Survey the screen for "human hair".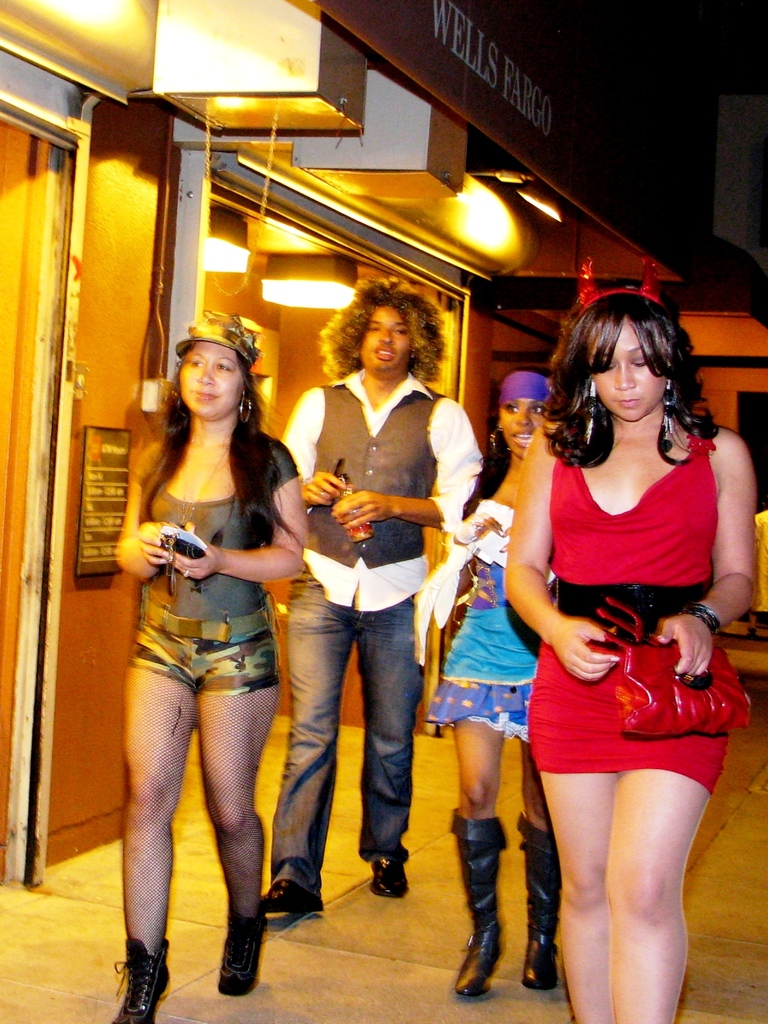
Survey found: bbox=[130, 334, 286, 553].
